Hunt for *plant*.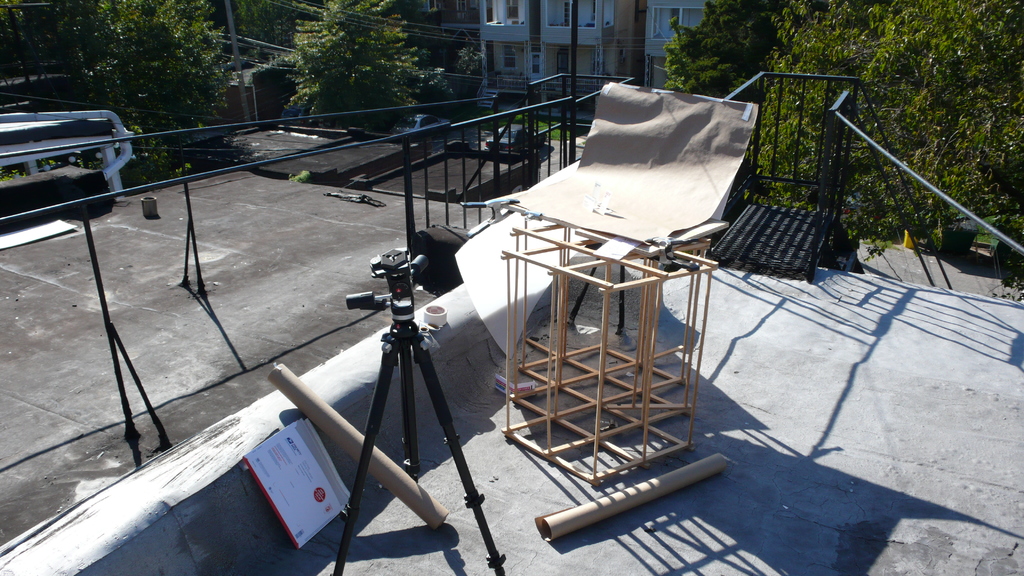
Hunted down at (left=275, top=0, right=428, bottom=125).
